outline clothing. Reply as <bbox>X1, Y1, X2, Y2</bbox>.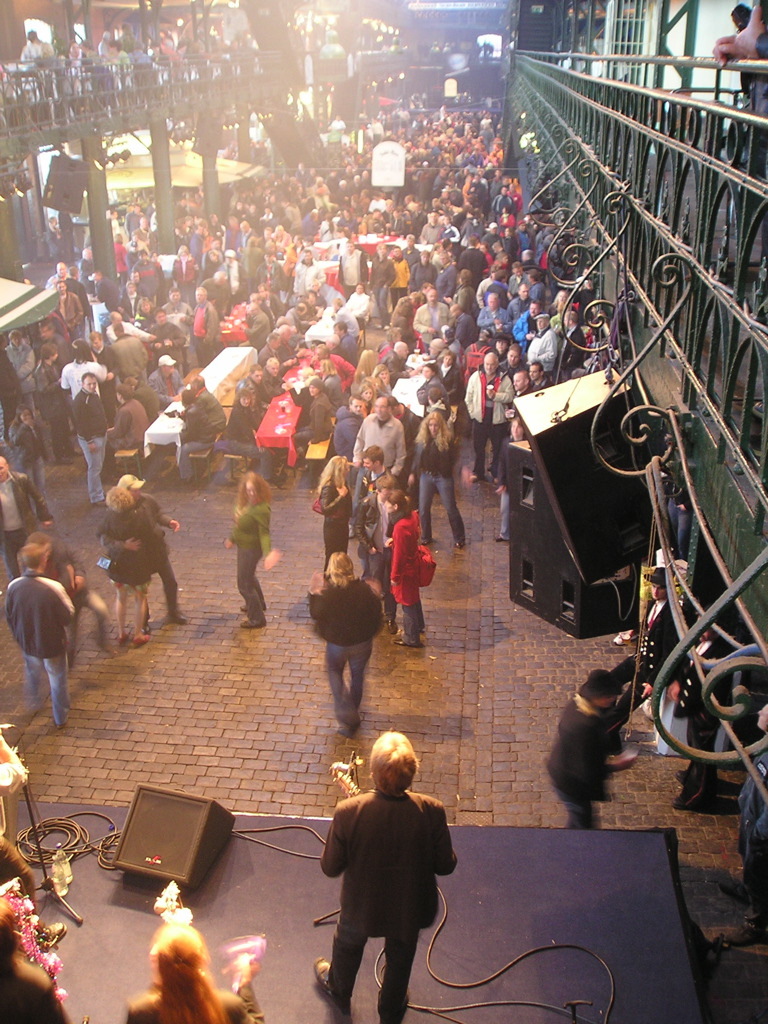
<bbox>230, 501, 271, 618</bbox>.
